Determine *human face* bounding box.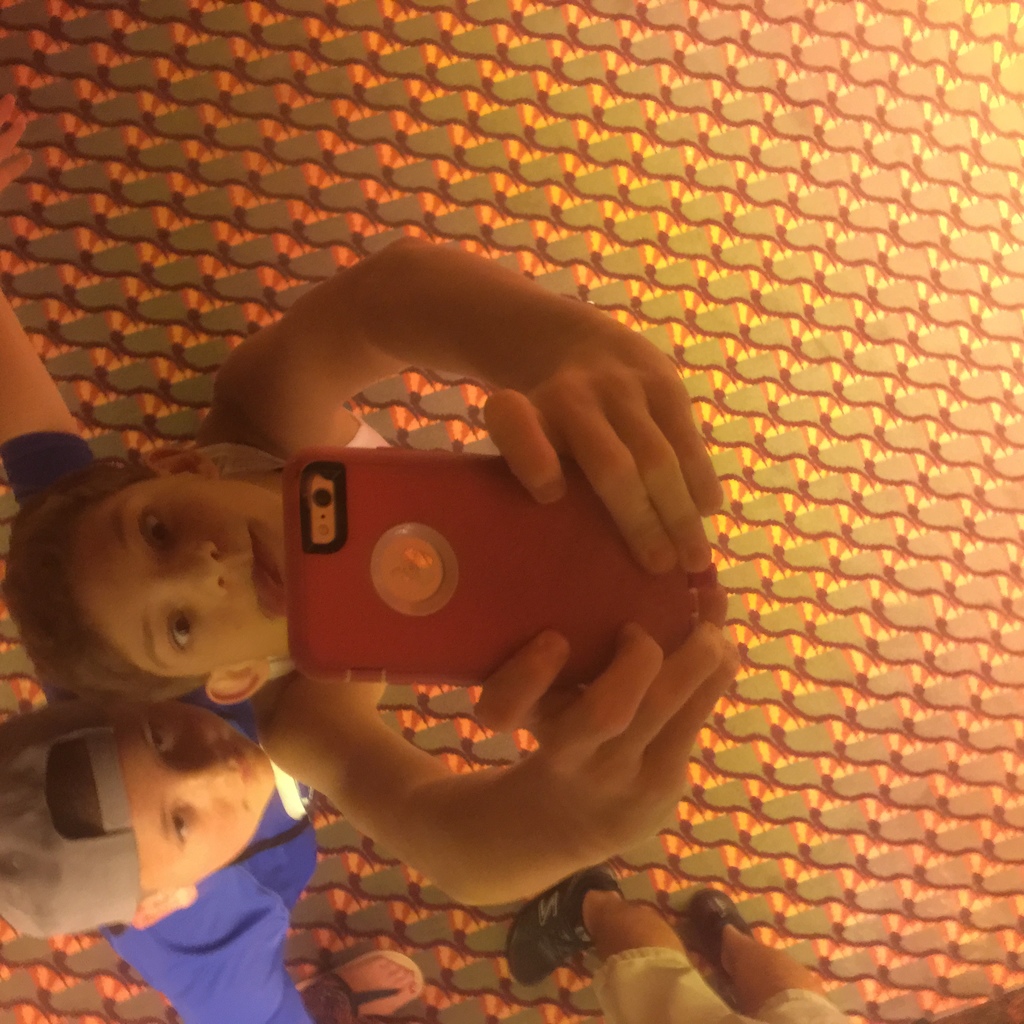
Determined: crop(67, 472, 284, 684).
